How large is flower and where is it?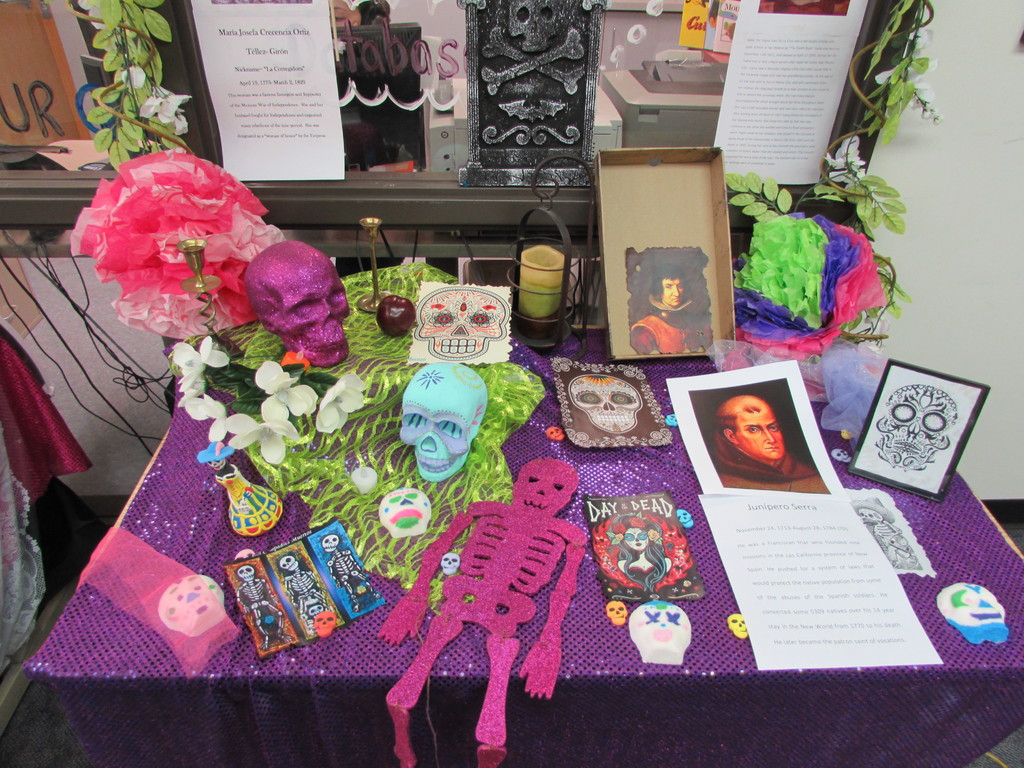
Bounding box: x1=144, y1=89, x2=198, y2=137.
